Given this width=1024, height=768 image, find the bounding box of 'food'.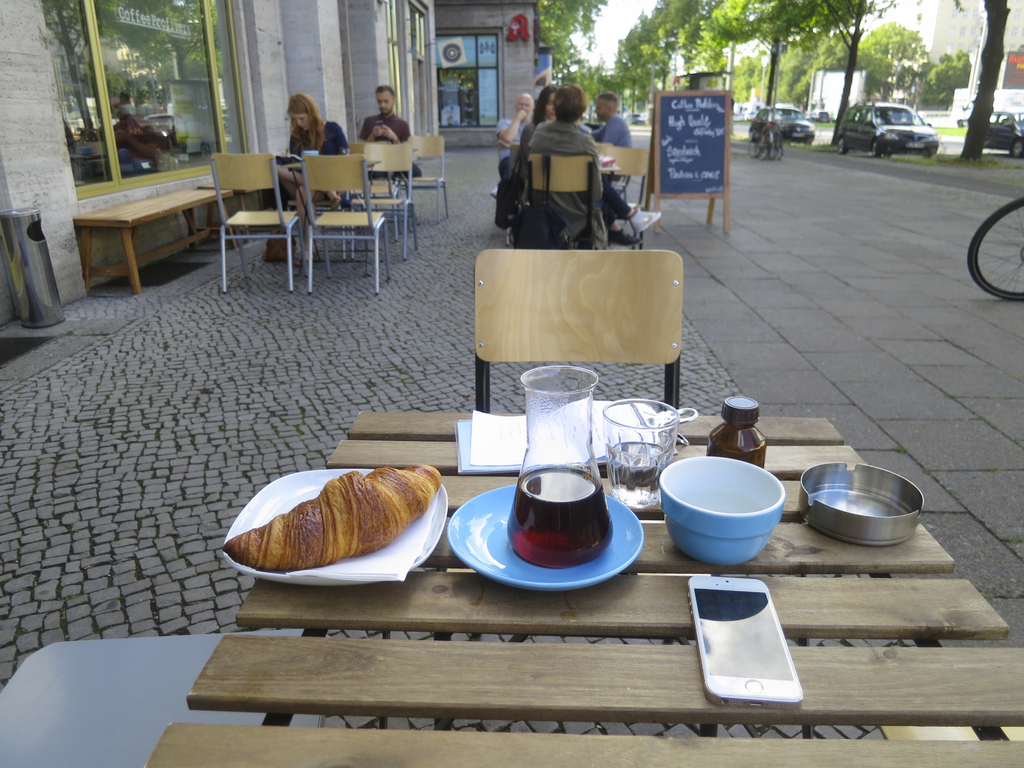
detection(230, 462, 448, 577).
